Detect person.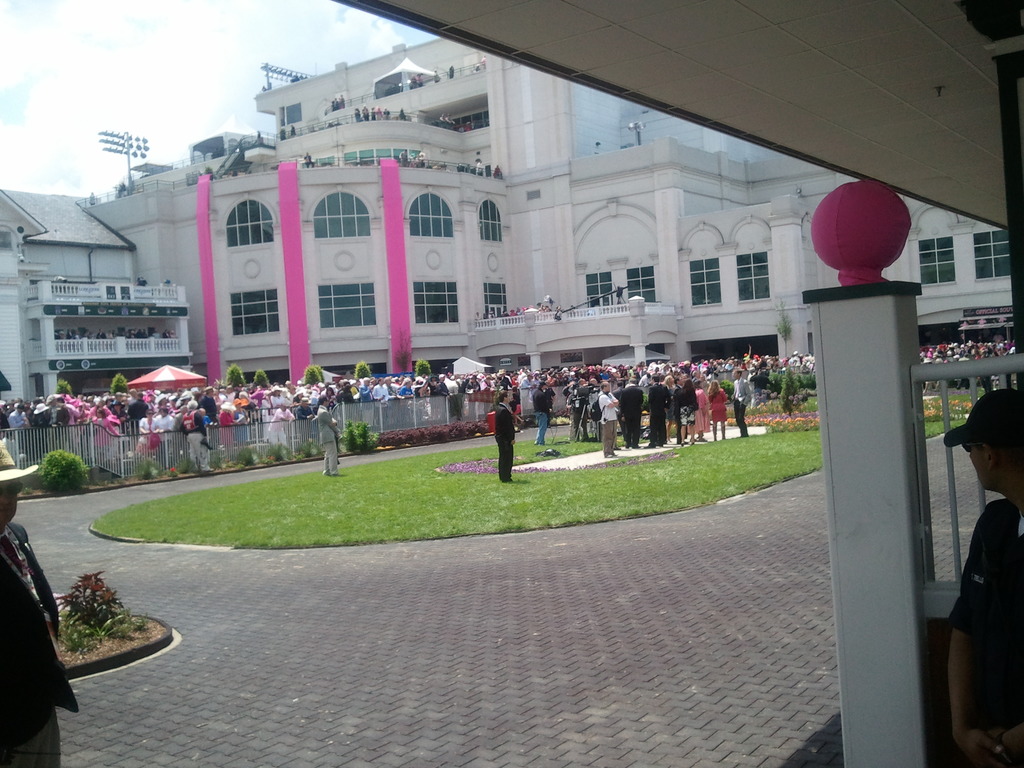
Detected at 530/383/552/446.
